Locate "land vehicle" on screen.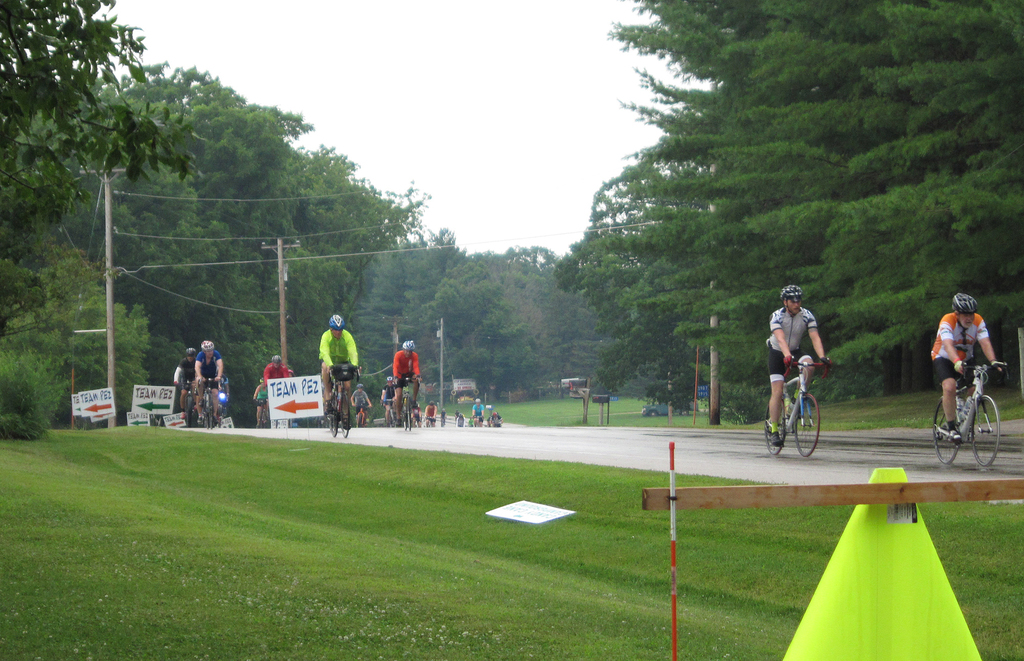
On screen at [768,364,842,454].
